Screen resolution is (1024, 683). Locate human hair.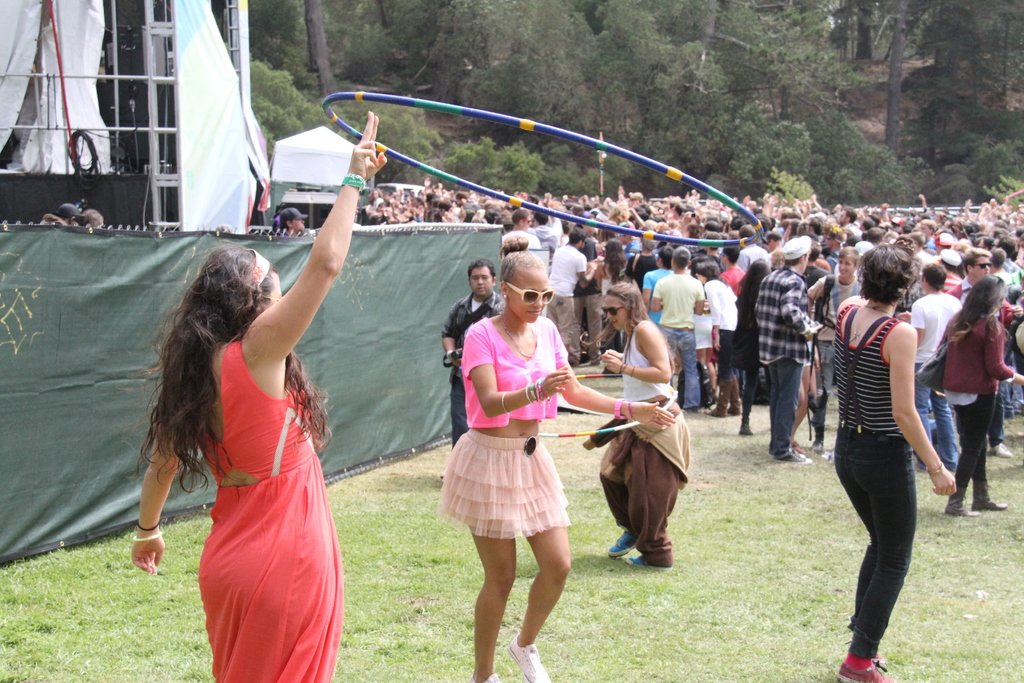
x1=868 y1=224 x2=886 y2=238.
